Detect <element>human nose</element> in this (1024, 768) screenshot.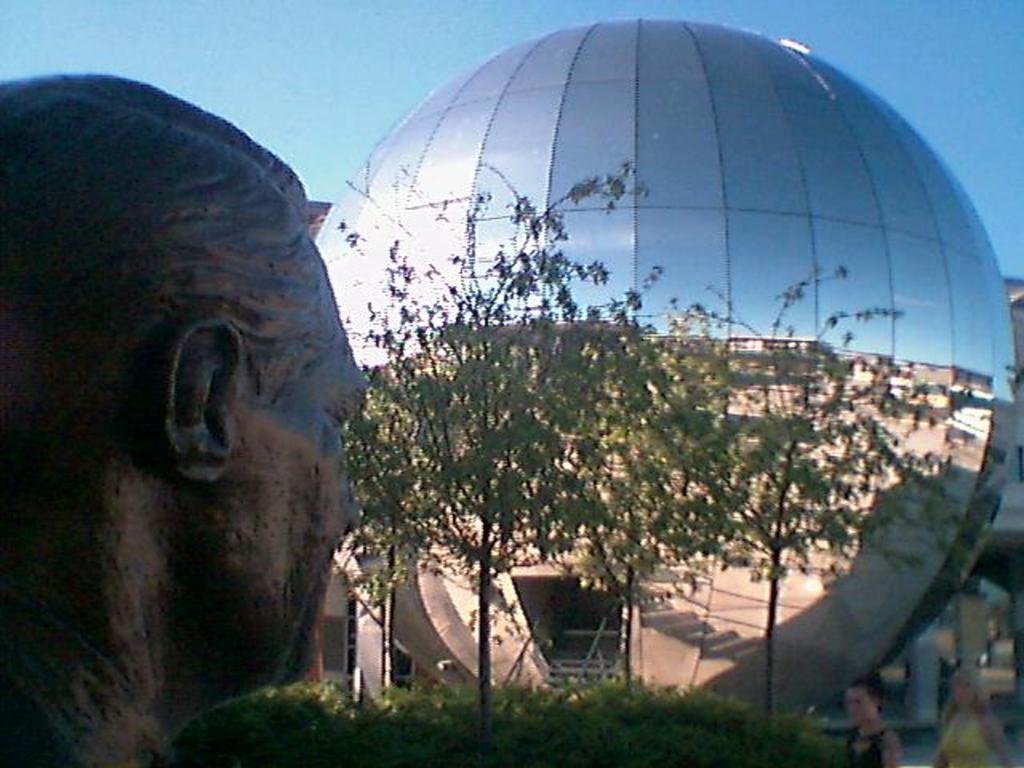
Detection: [344,499,358,534].
